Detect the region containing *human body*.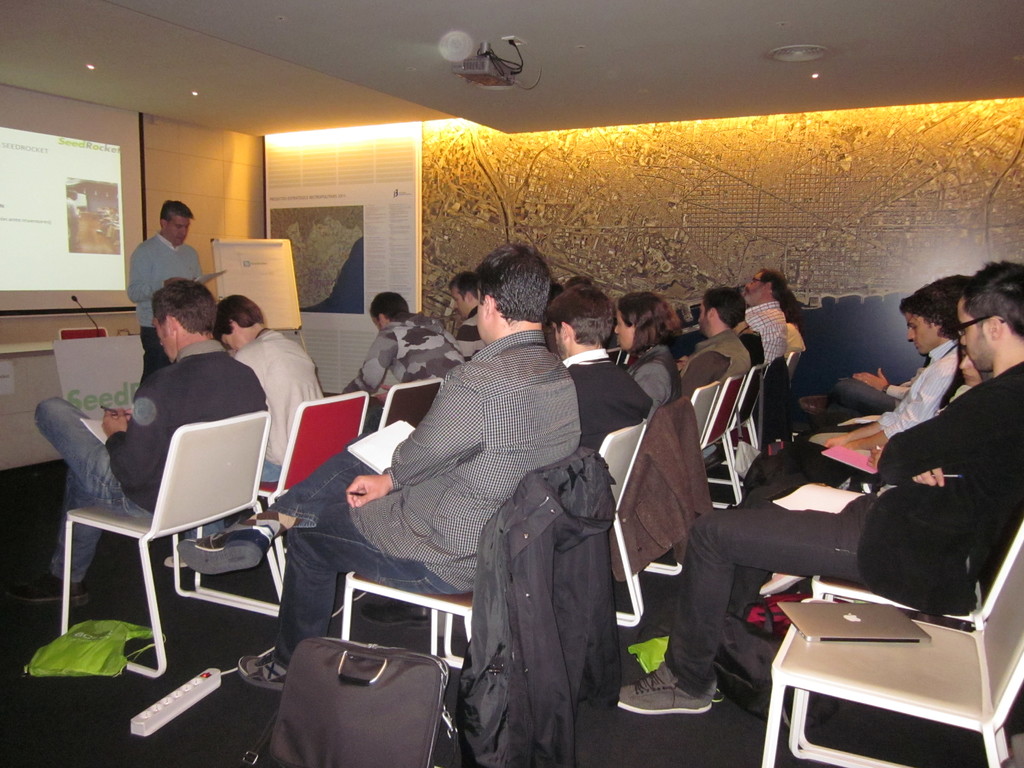
(619,349,1023,714).
